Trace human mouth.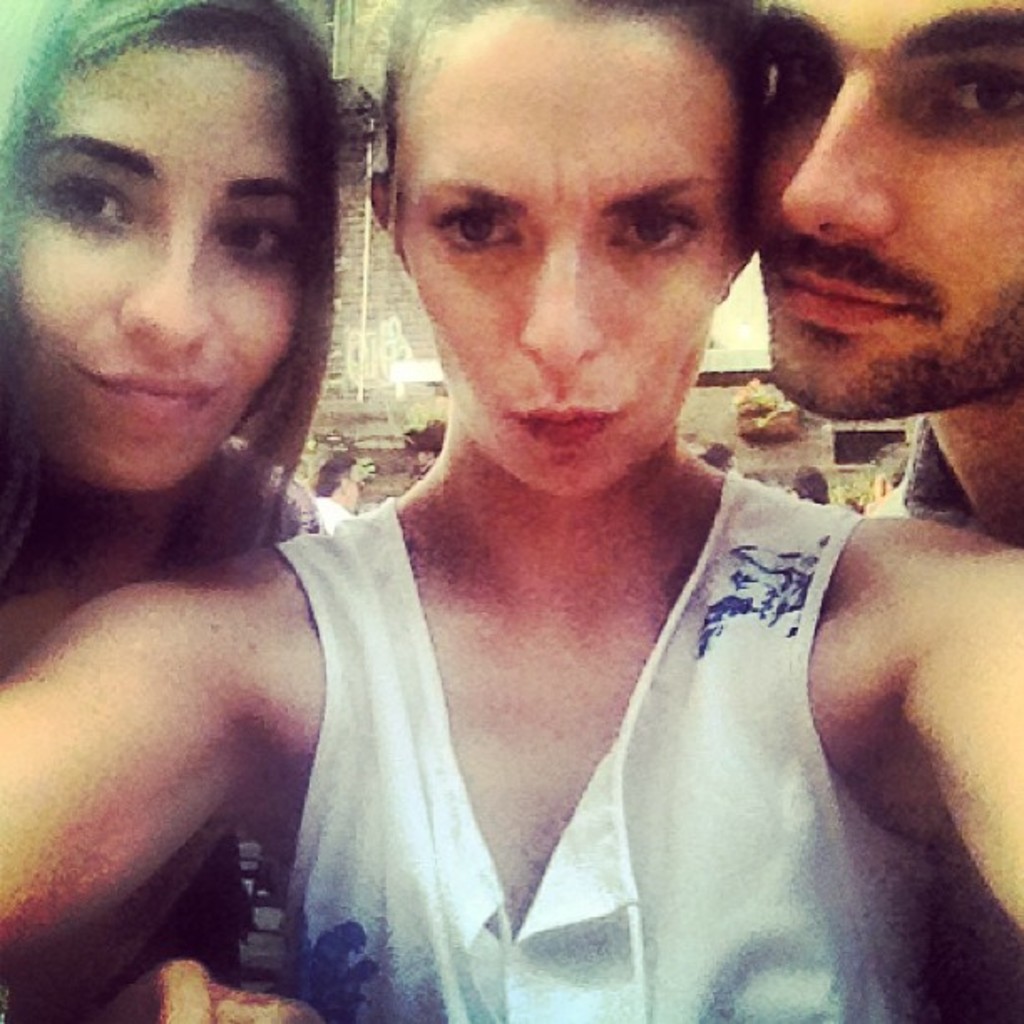
Traced to detection(771, 244, 919, 345).
